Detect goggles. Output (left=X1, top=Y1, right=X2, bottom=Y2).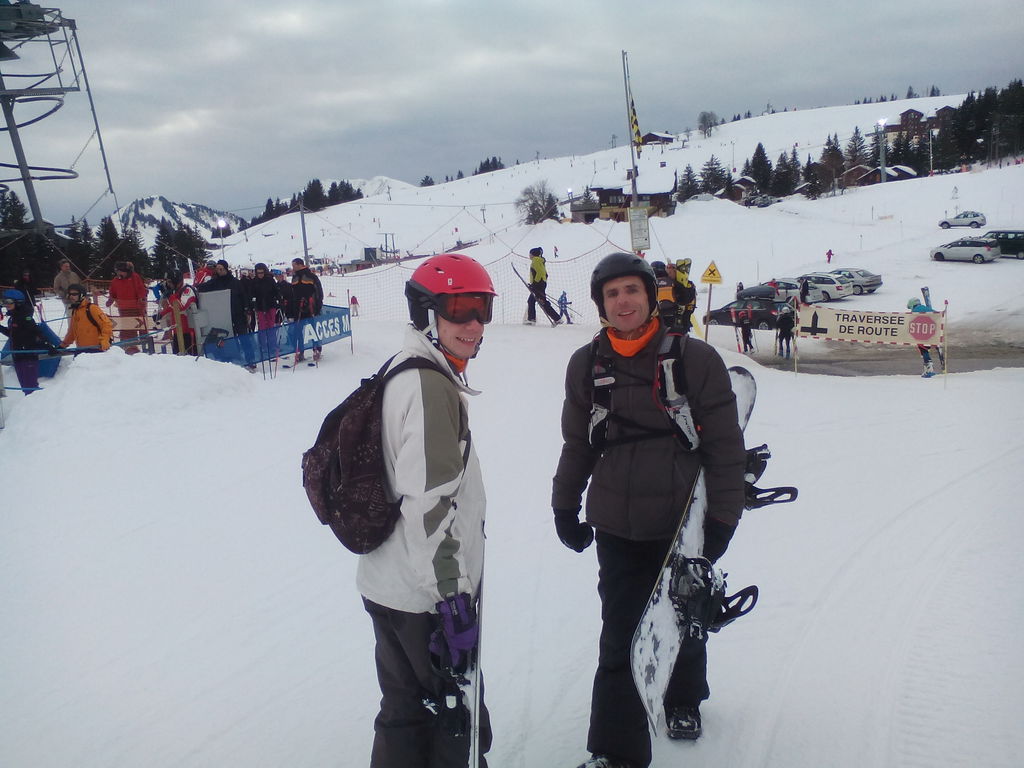
(left=66, top=291, right=81, bottom=296).
